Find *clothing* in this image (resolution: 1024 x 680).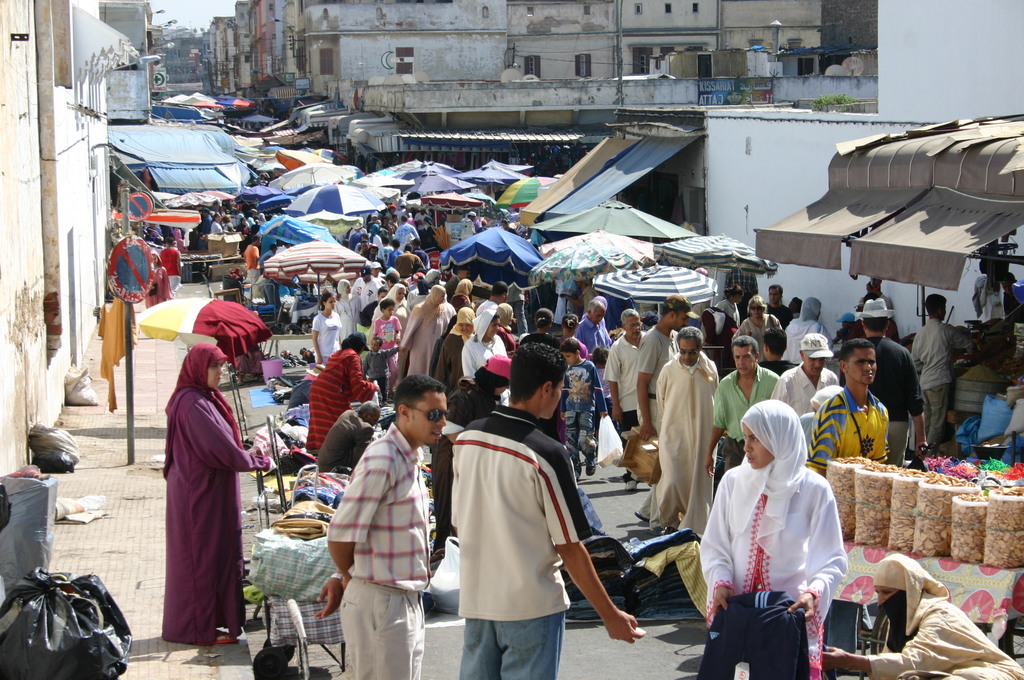
x1=579, y1=310, x2=613, y2=368.
